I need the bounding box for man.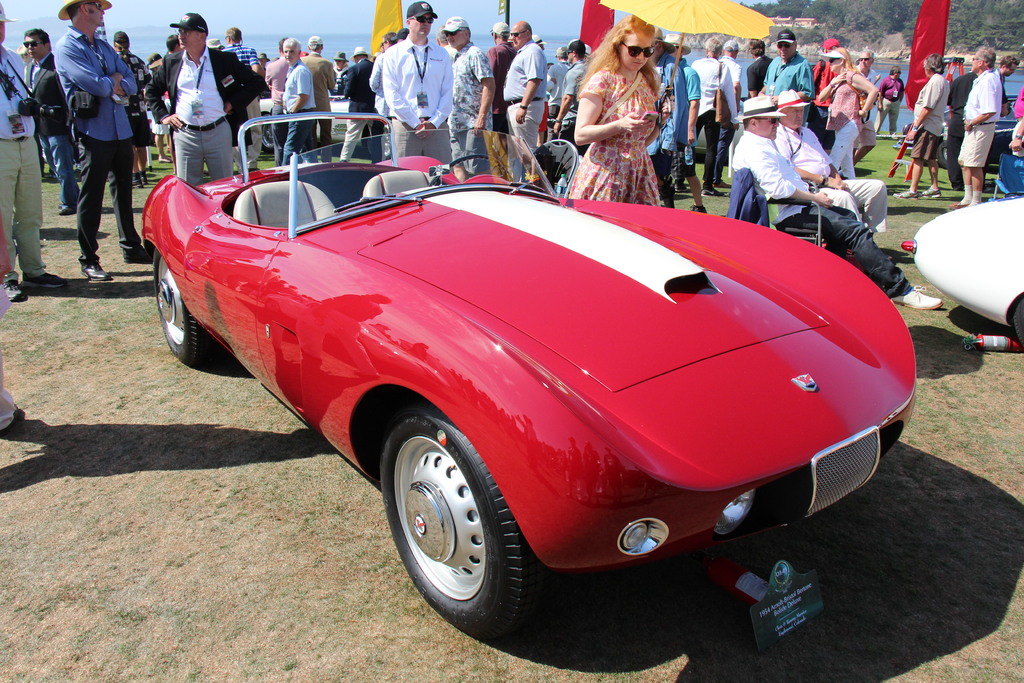
Here it is: 444, 12, 488, 176.
